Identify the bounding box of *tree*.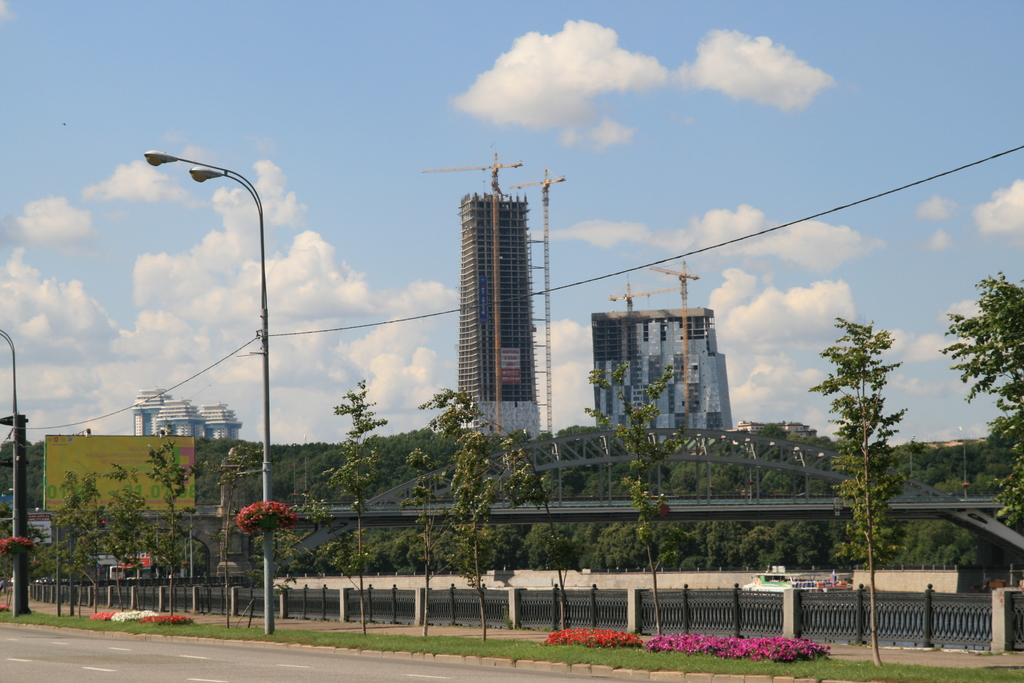
{"x1": 416, "y1": 384, "x2": 568, "y2": 632}.
